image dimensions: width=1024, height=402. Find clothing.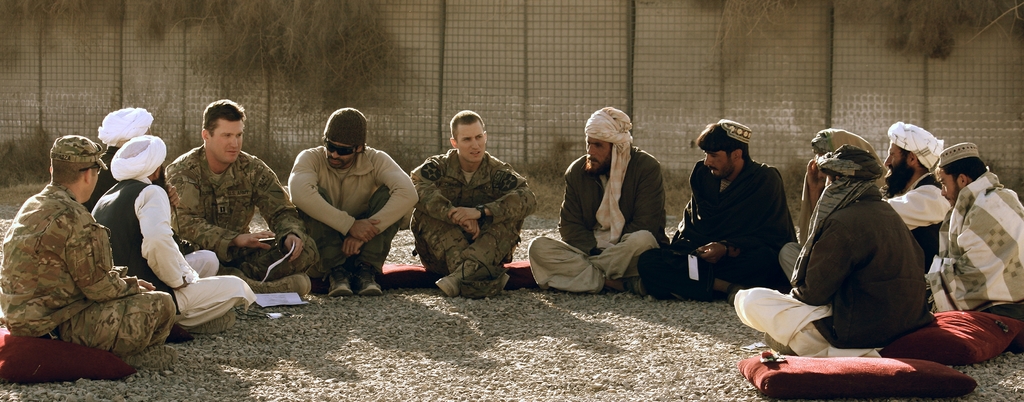
left=94, top=178, right=261, bottom=328.
